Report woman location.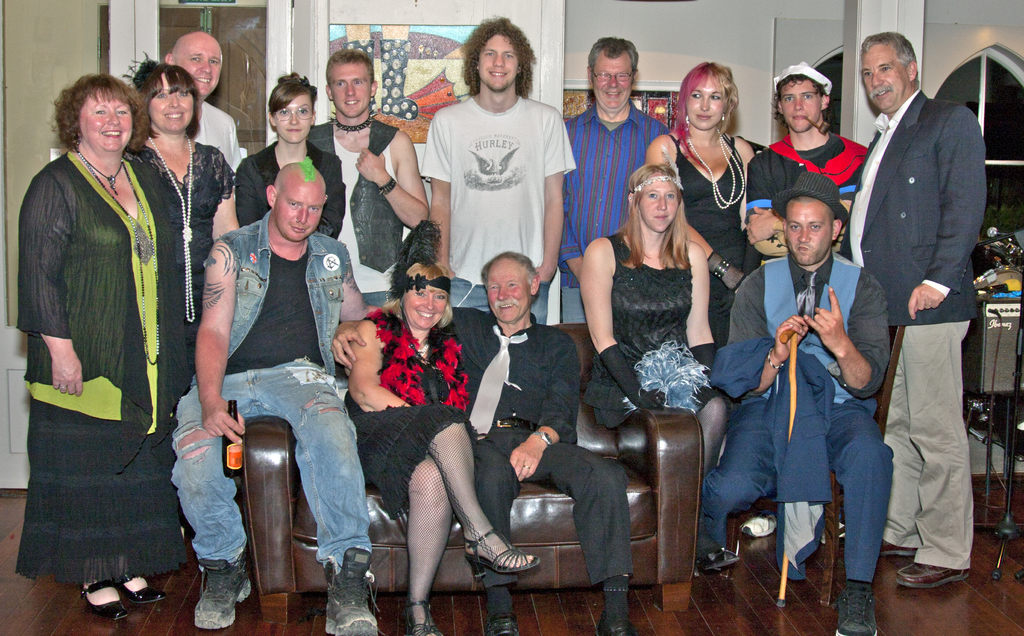
Report: x1=18, y1=51, x2=183, y2=635.
